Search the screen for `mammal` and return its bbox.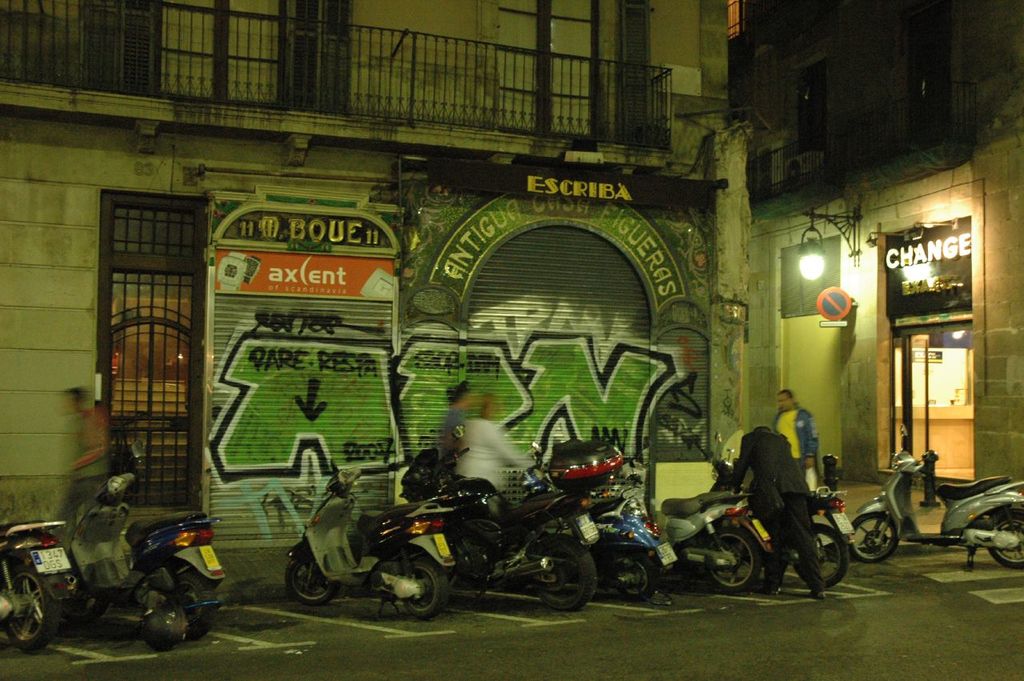
Found: [left=446, top=396, right=534, bottom=499].
